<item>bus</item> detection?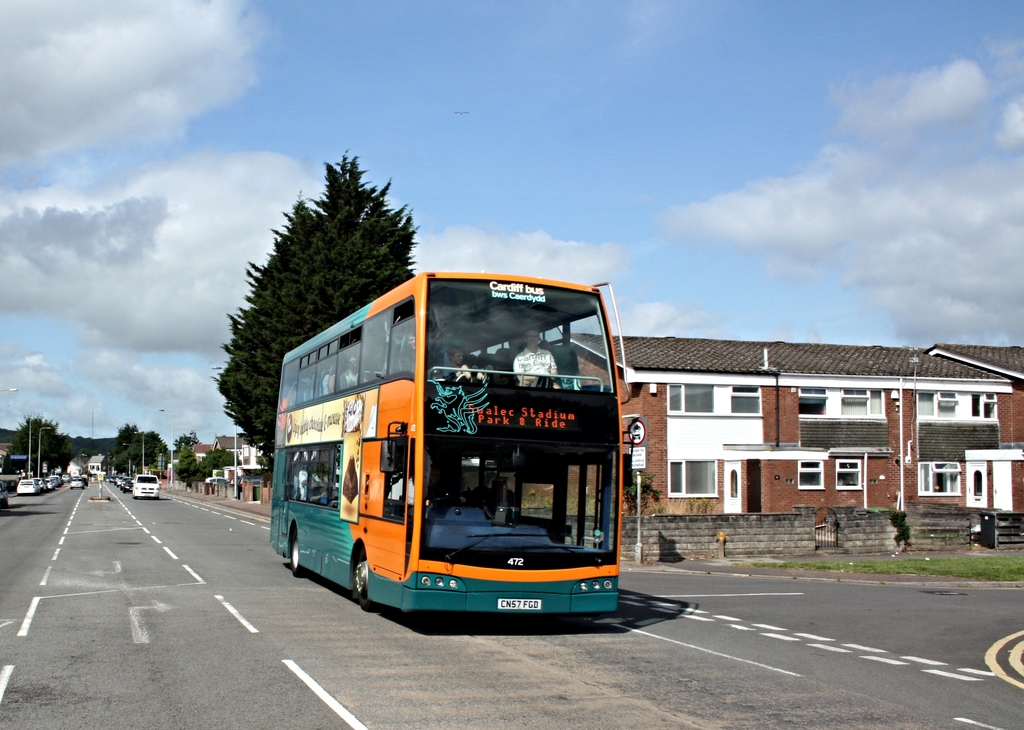
bbox(269, 275, 636, 607)
